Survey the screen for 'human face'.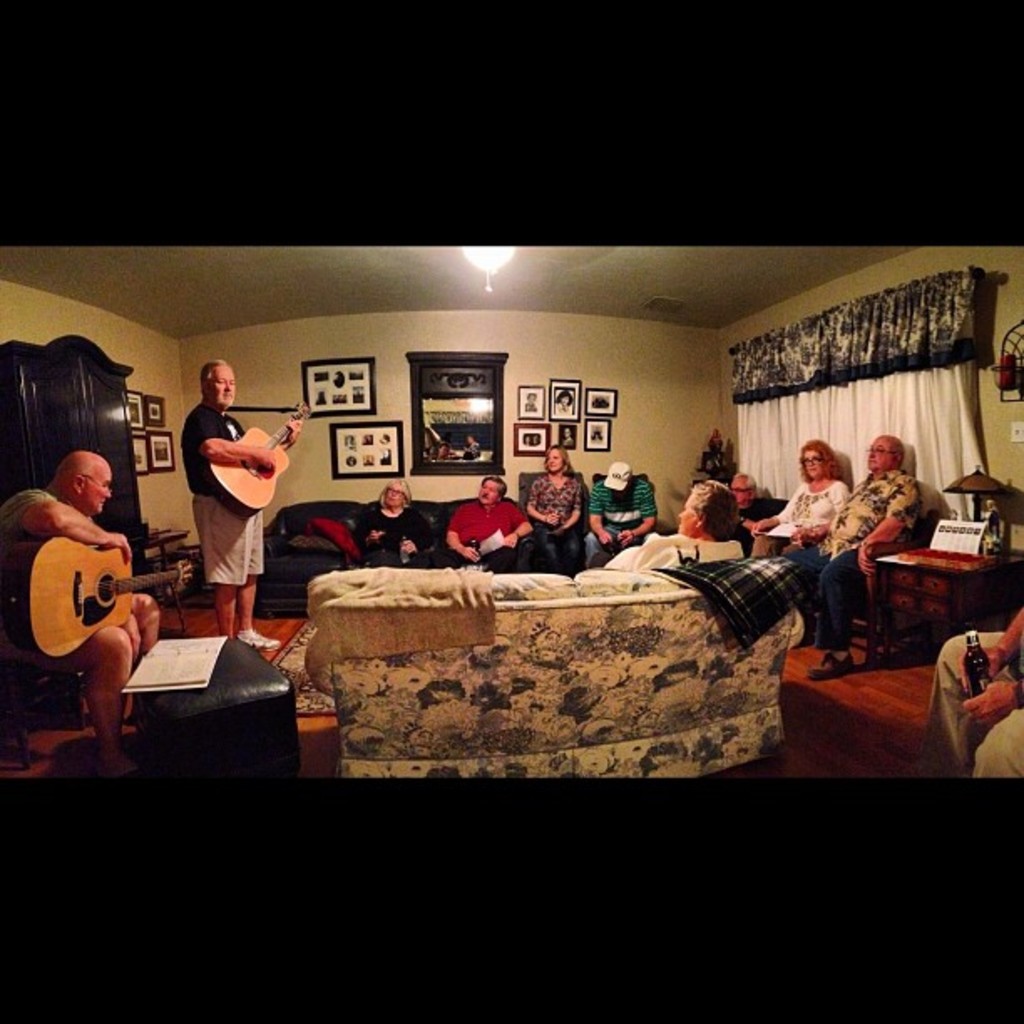
Survey found: locate(480, 479, 499, 504).
